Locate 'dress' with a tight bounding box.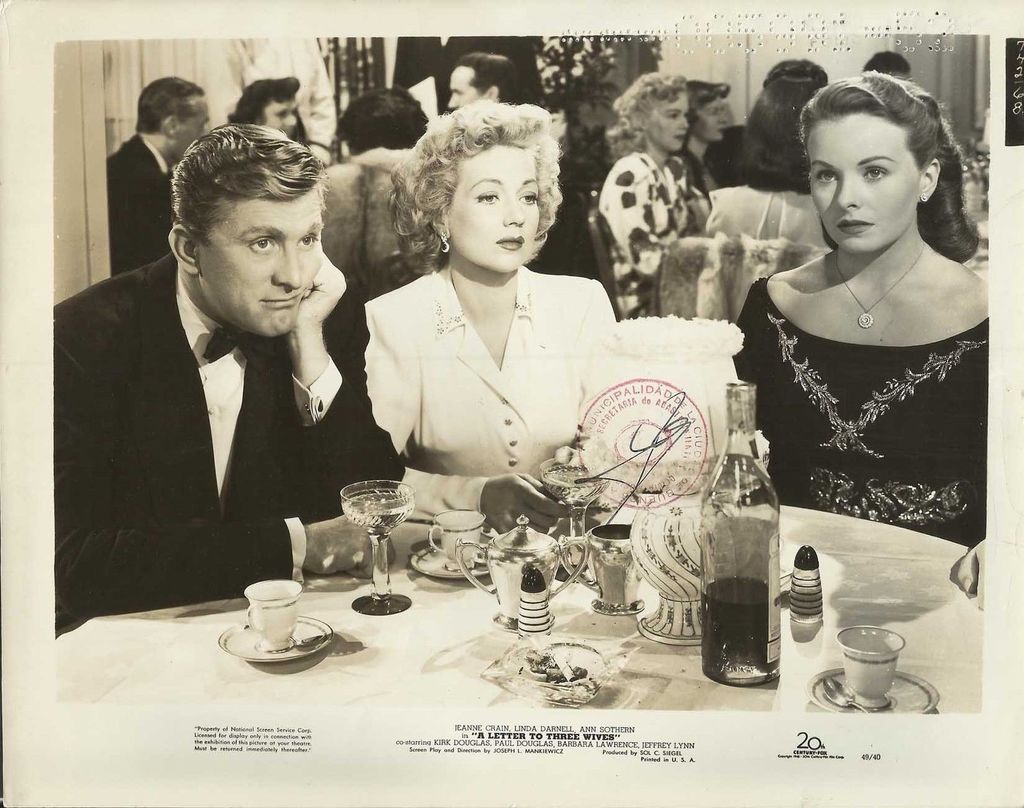
[left=723, top=278, right=994, bottom=537].
